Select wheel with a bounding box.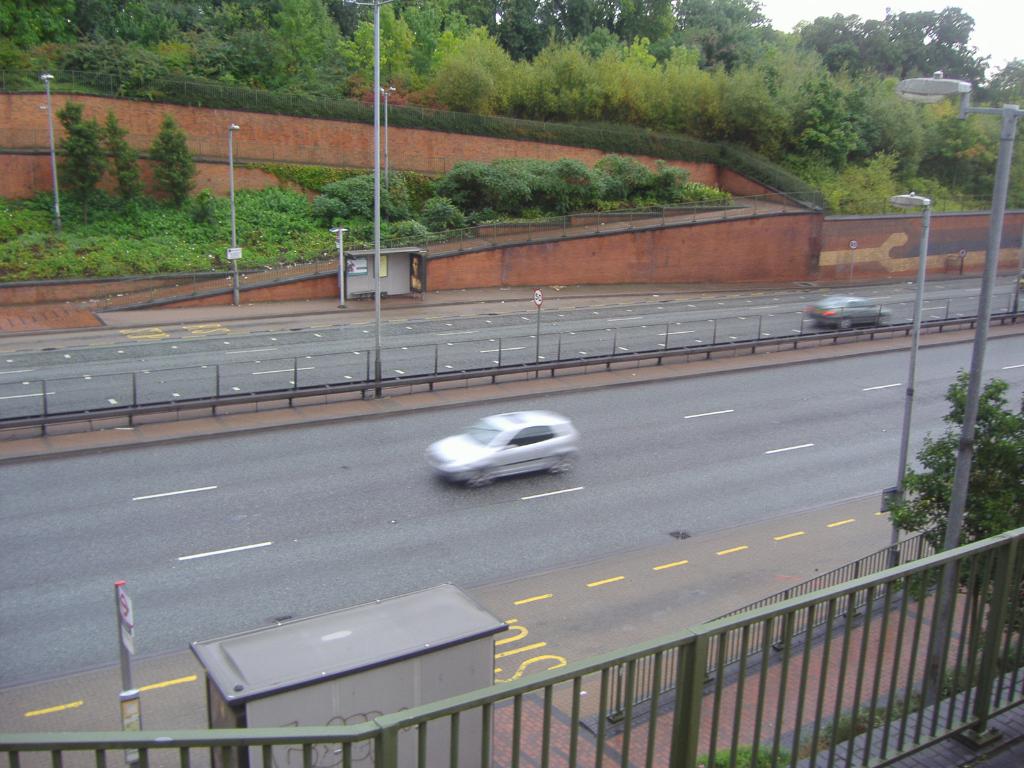
bbox=(841, 317, 851, 330).
